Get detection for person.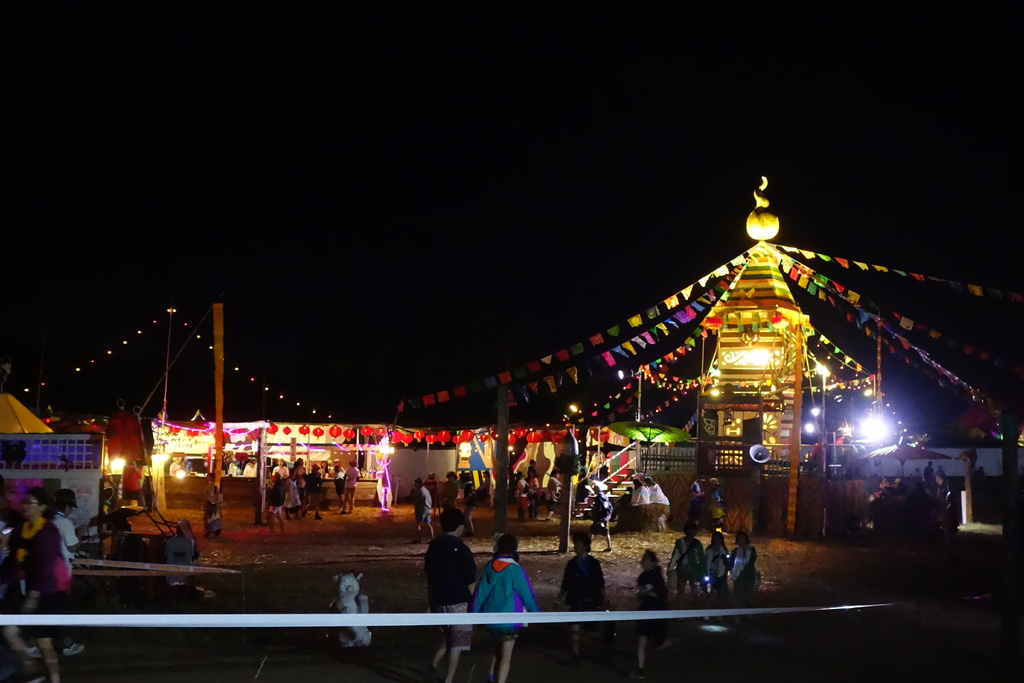
Detection: select_region(643, 472, 669, 505).
